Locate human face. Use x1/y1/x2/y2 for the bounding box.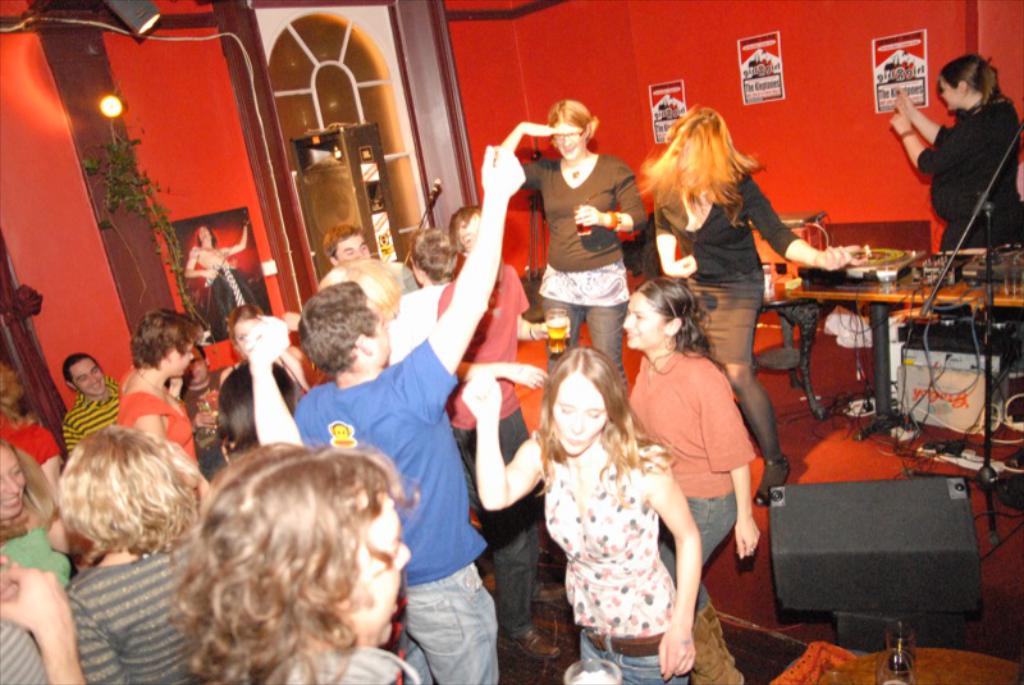
0/444/26/520.
